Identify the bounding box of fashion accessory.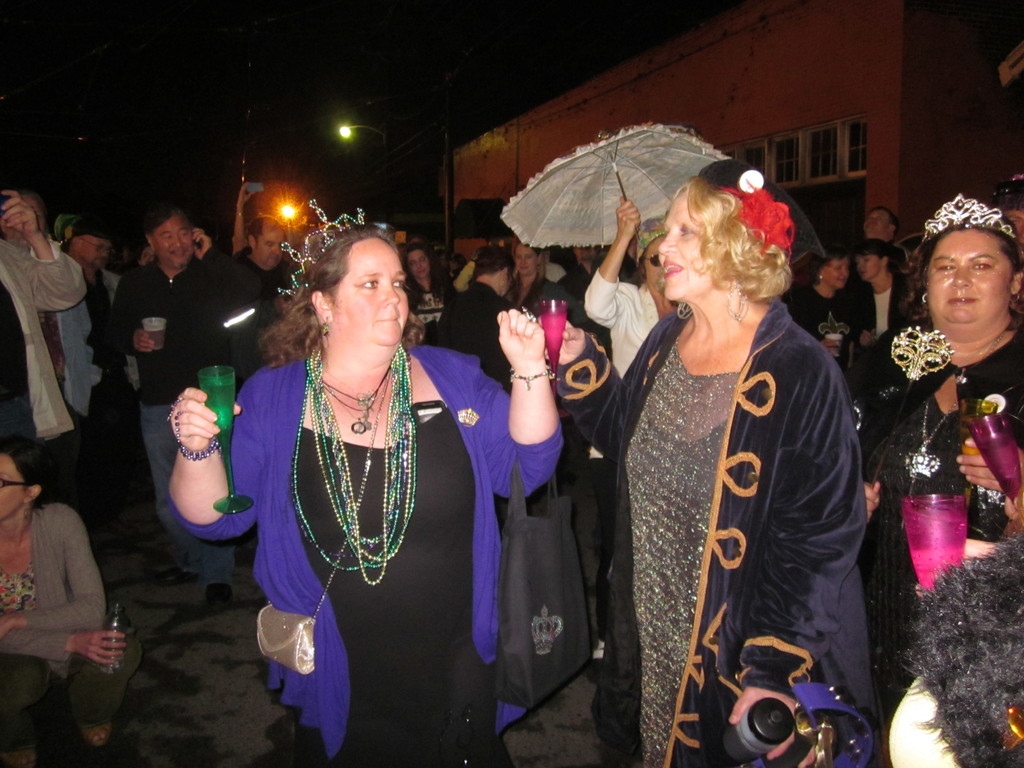
[179,433,221,461].
